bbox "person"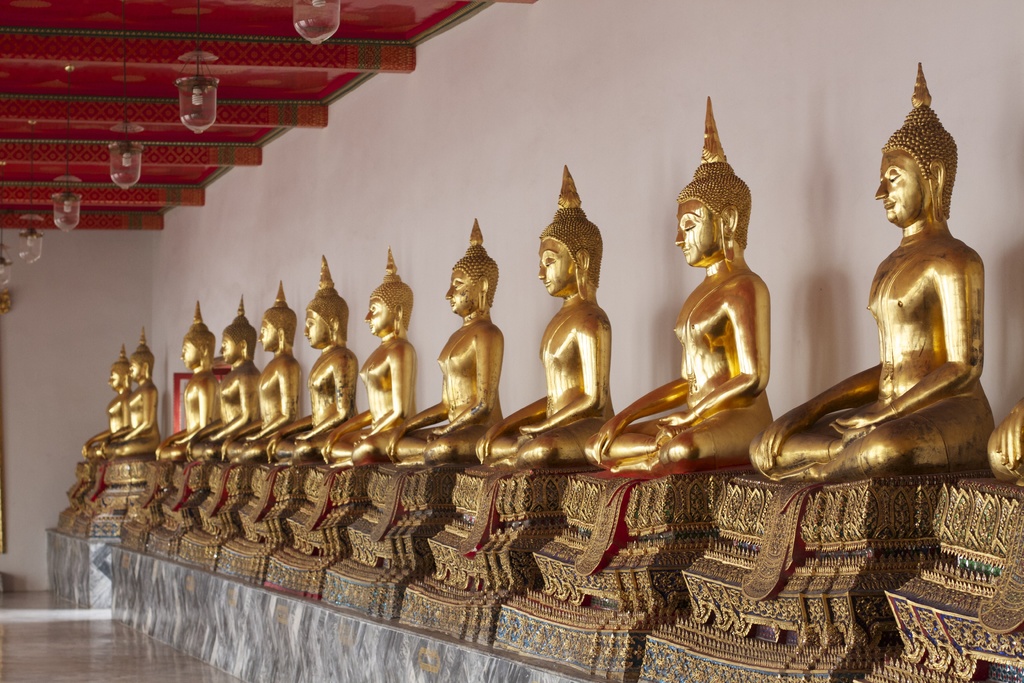
{"left": 580, "top": 92, "right": 778, "bottom": 470}
